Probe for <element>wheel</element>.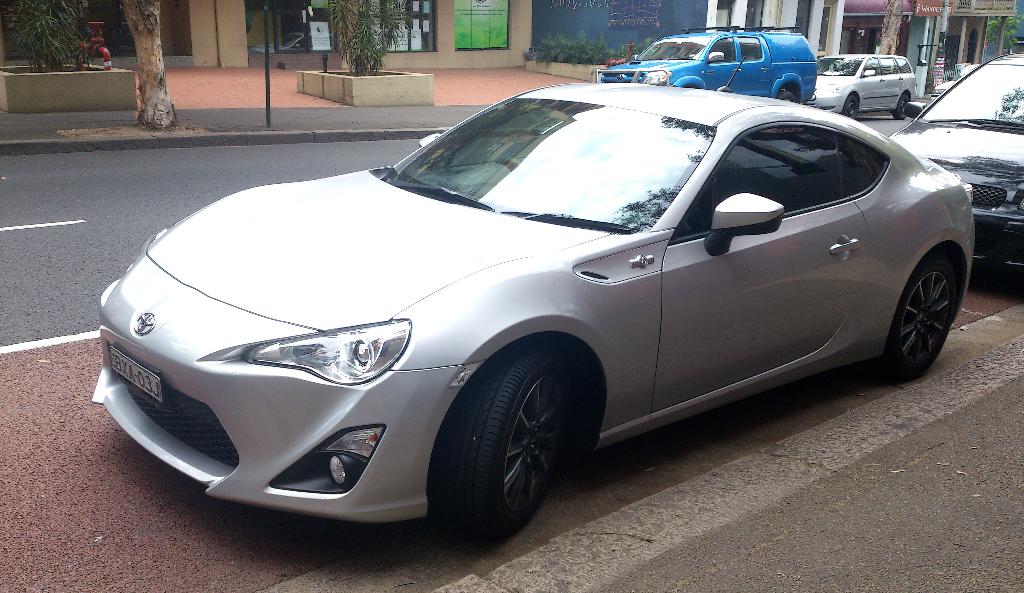
Probe result: 892,94,907,120.
